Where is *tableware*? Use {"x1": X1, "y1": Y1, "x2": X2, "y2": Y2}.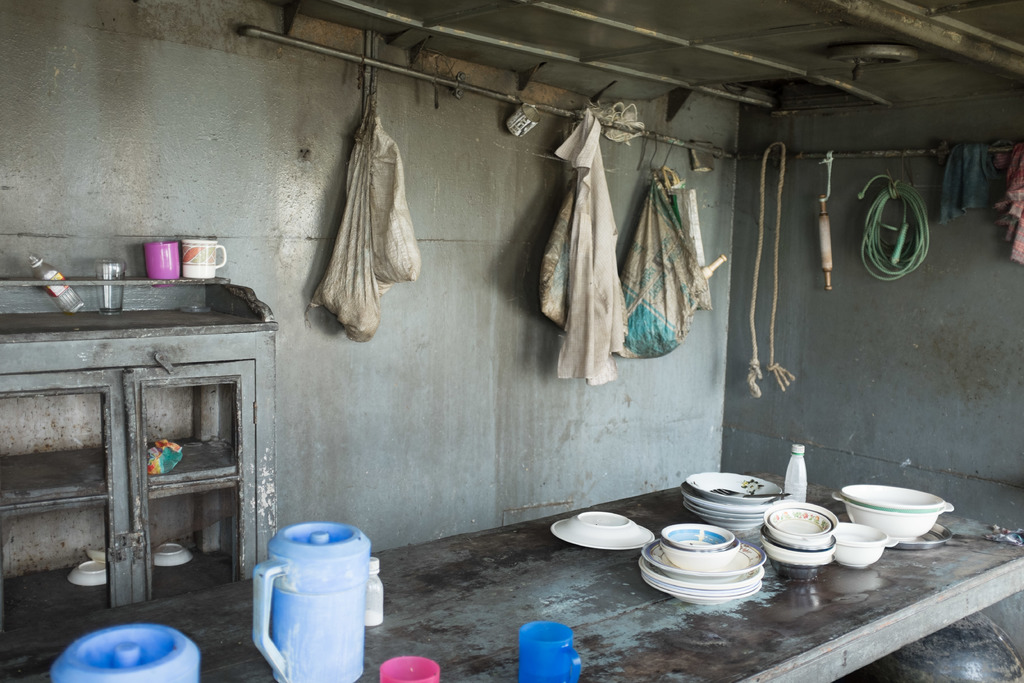
{"x1": 519, "y1": 624, "x2": 591, "y2": 682}.
